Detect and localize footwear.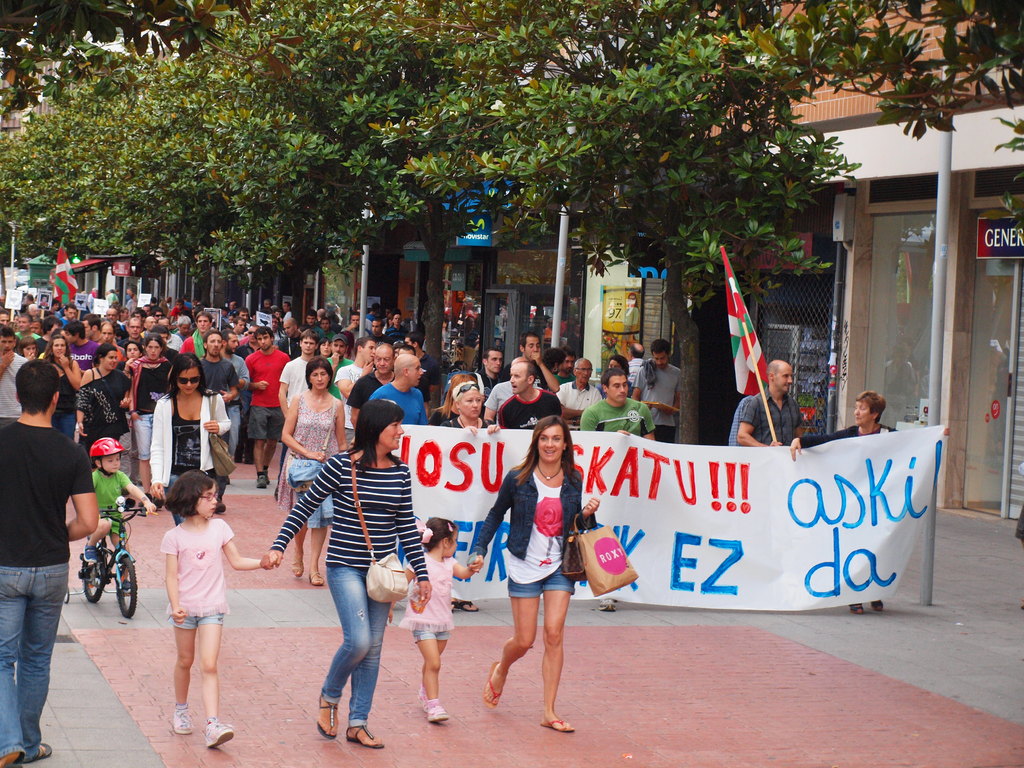
Localized at crop(83, 545, 96, 563).
